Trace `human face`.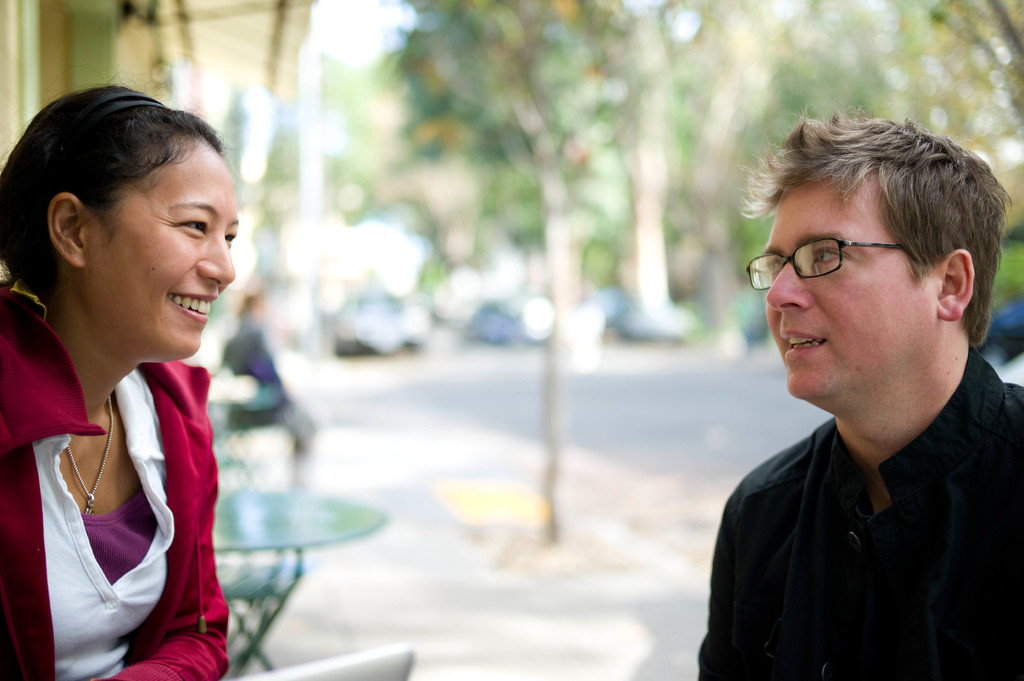
Traced to <box>767,174,938,399</box>.
